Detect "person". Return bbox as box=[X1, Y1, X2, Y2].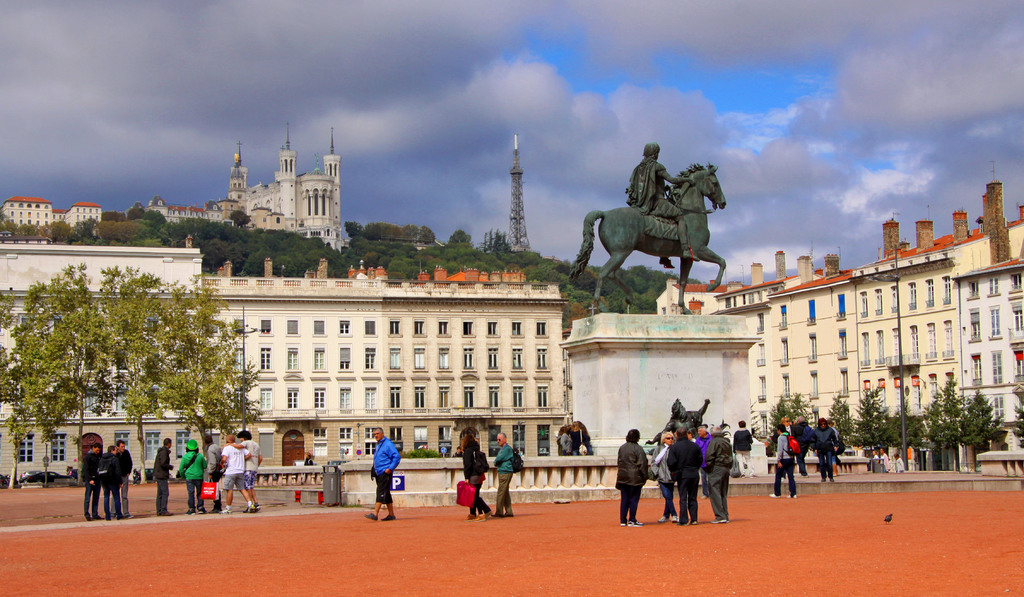
box=[454, 446, 463, 456].
